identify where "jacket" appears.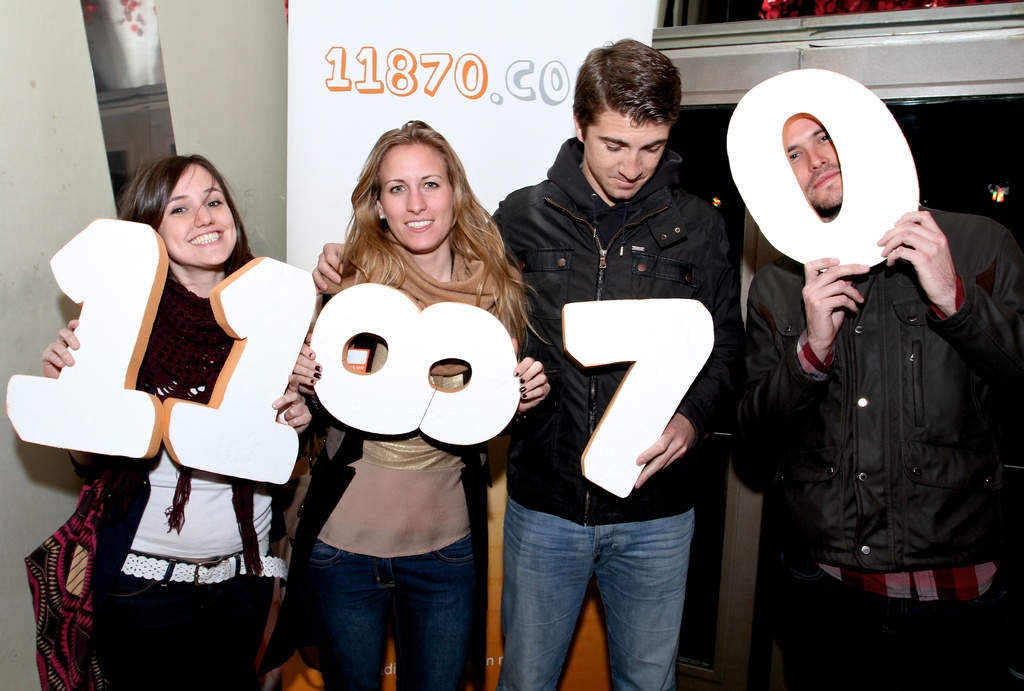
Appears at [left=480, top=131, right=745, bottom=528].
